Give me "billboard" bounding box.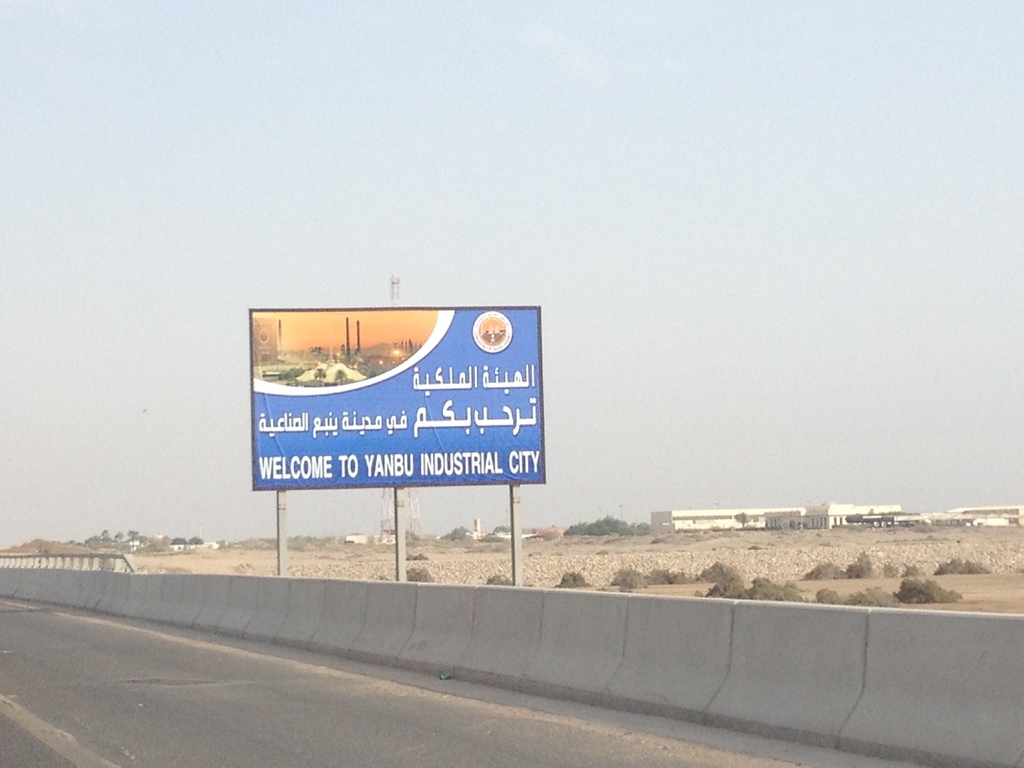
251 303 547 488.
